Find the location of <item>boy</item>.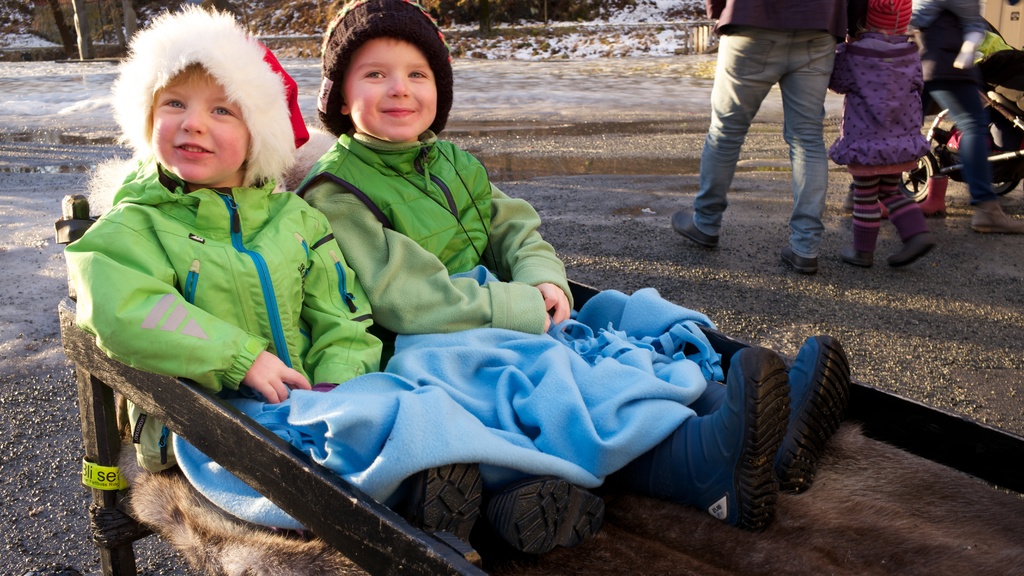
Location: x1=292 y1=0 x2=852 y2=530.
